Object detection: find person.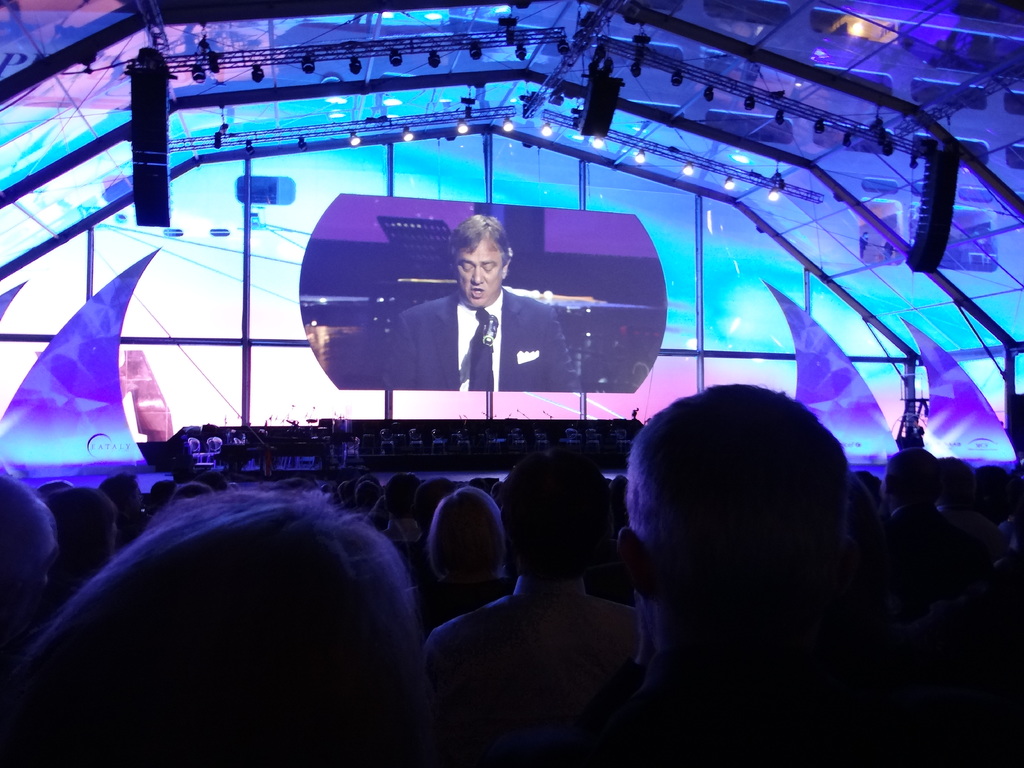
rect(175, 458, 225, 509).
